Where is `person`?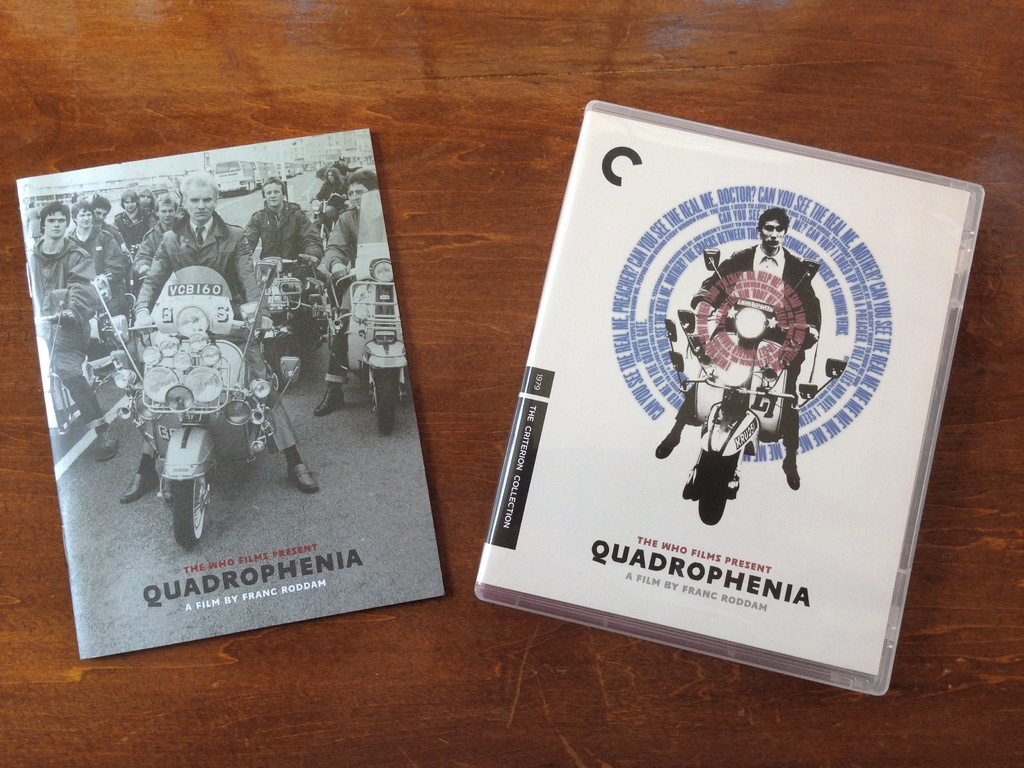
x1=653 y1=204 x2=802 y2=488.
